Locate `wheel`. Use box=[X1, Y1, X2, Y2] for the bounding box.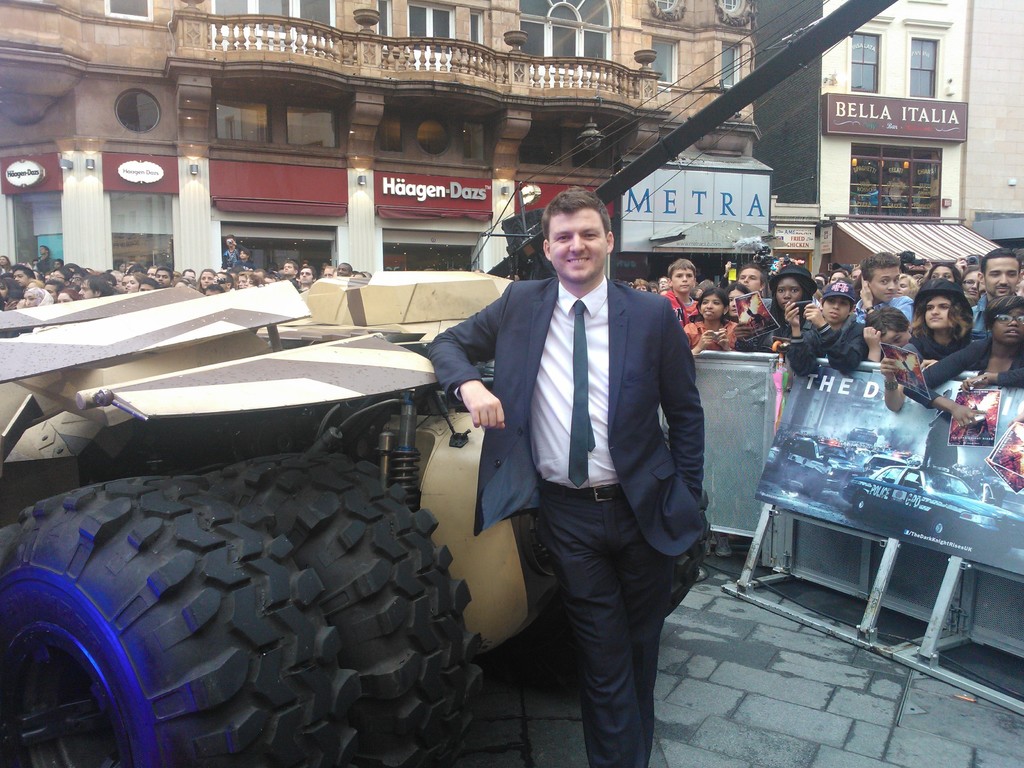
box=[212, 453, 480, 767].
